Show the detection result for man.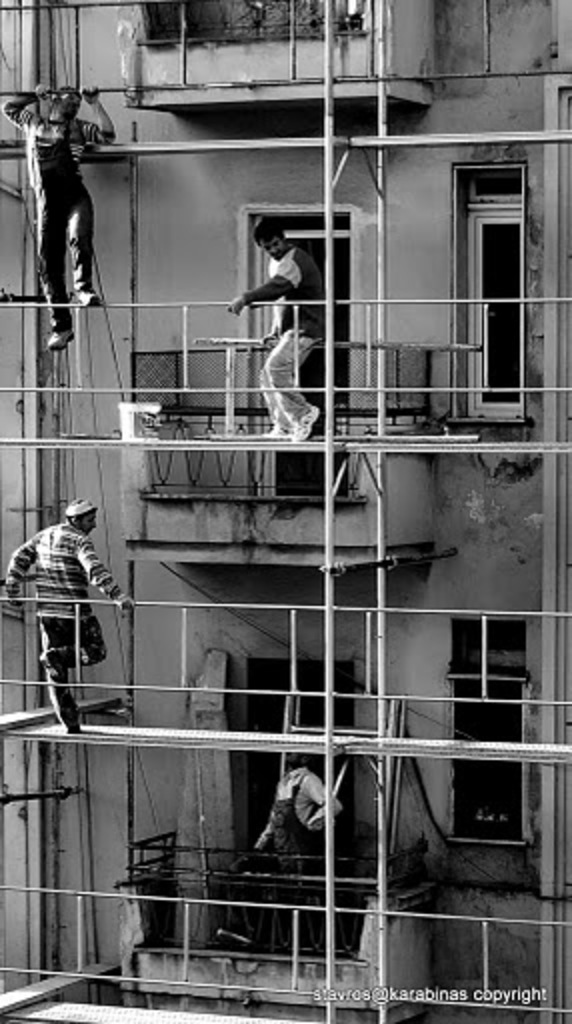
detection(234, 216, 332, 424).
